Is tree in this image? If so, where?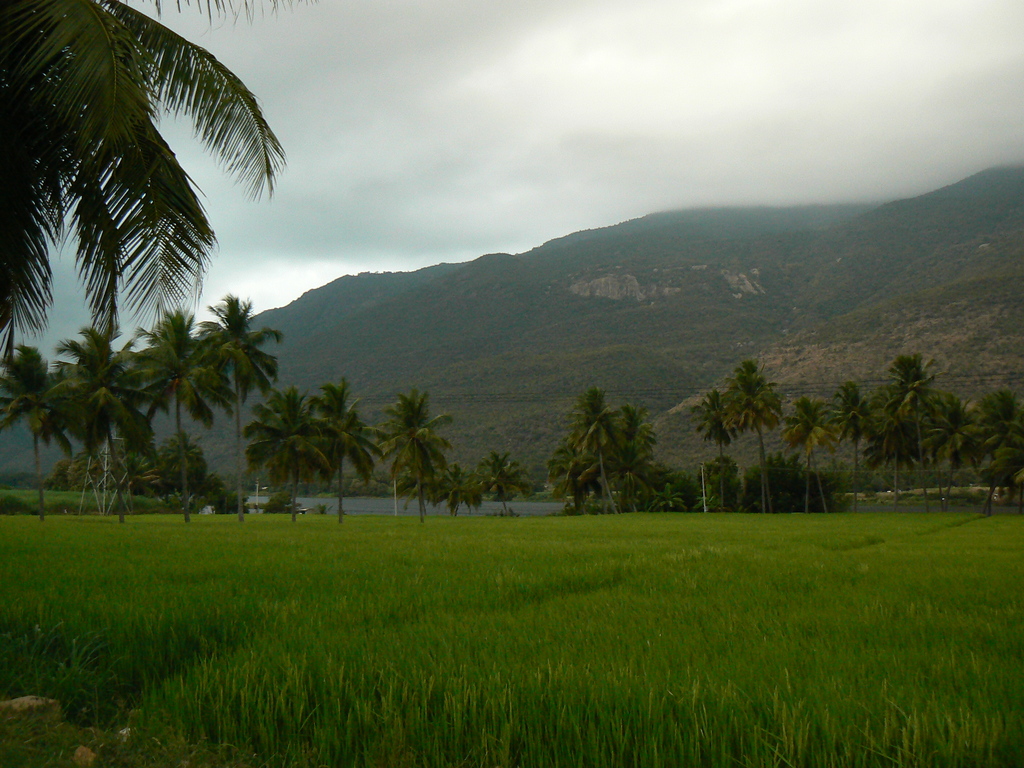
Yes, at box=[824, 380, 876, 515].
